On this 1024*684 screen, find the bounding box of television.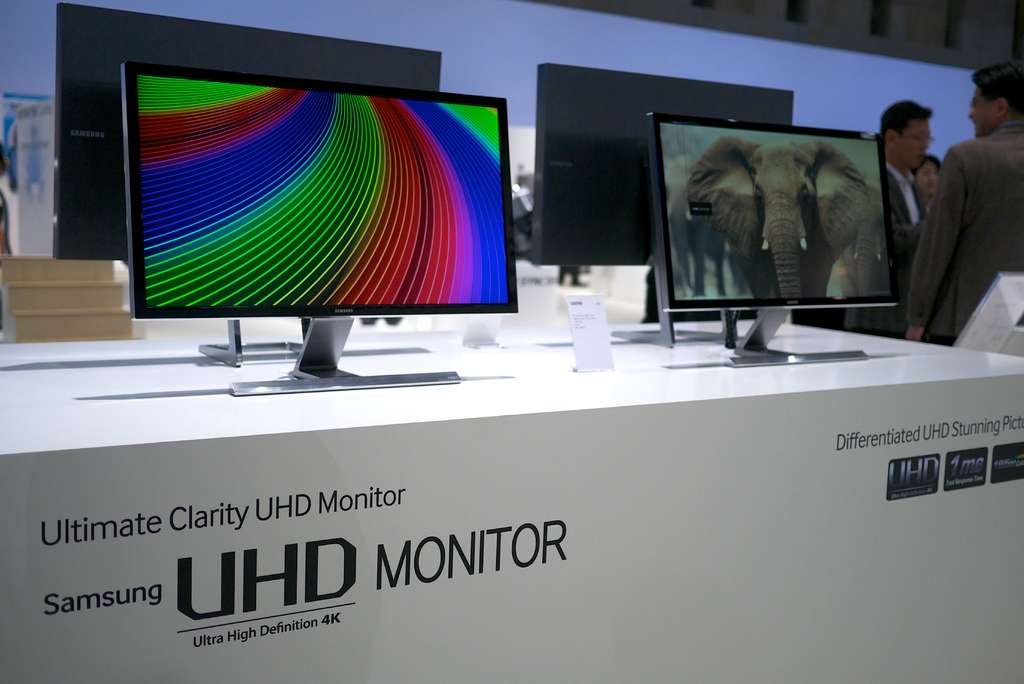
Bounding box: Rect(532, 62, 795, 322).
